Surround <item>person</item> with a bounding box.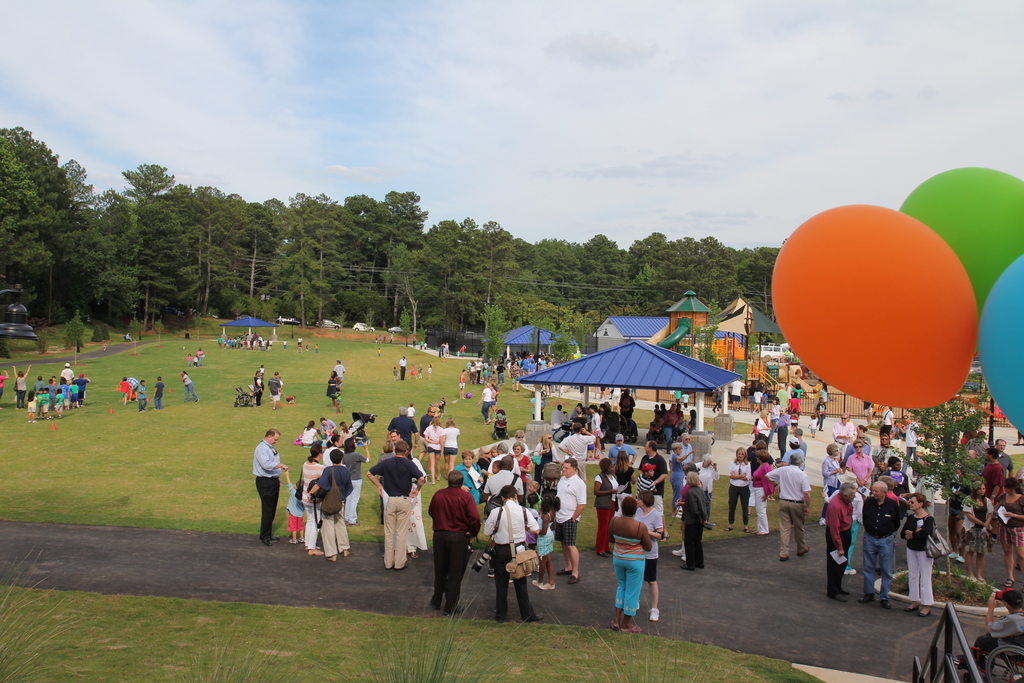
<bbox>186, 352, 193, 365</bbox>.
